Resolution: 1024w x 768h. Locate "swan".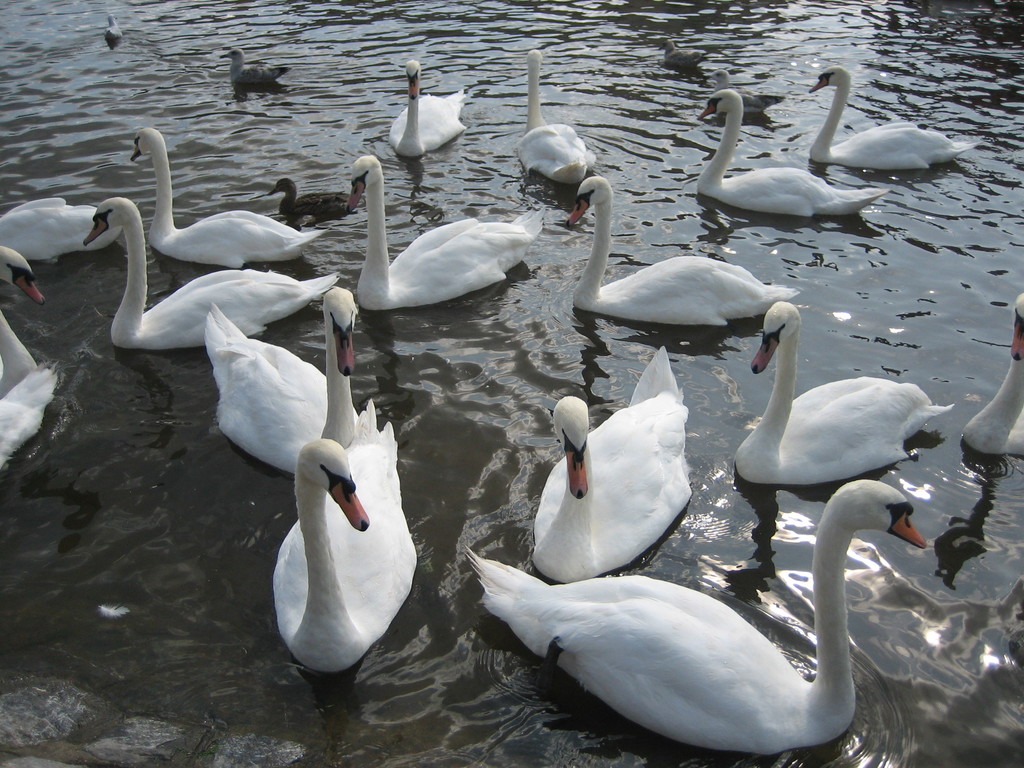
[515, 51, 598, 184].
